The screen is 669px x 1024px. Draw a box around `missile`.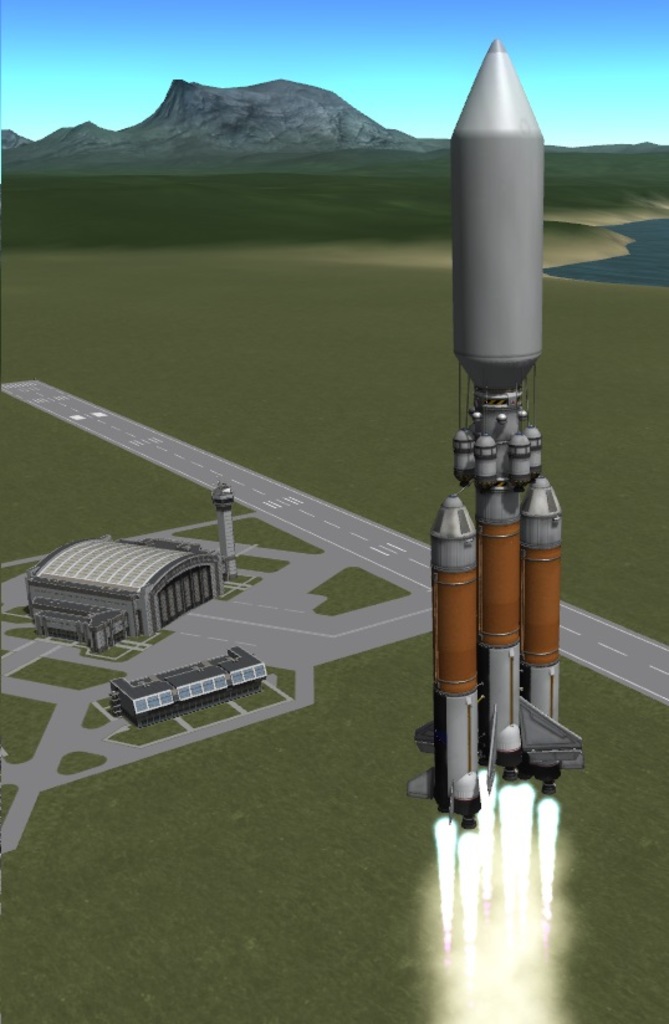
(412, 41, 619, 829).
